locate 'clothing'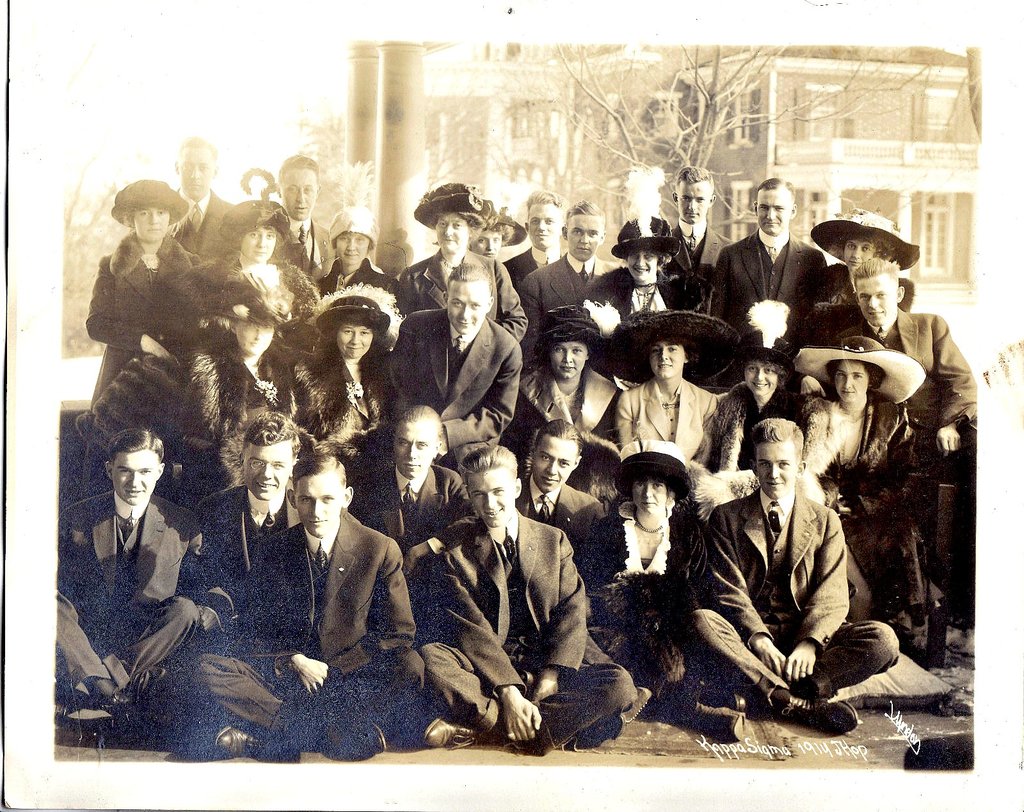
399, 246, 533, 342
